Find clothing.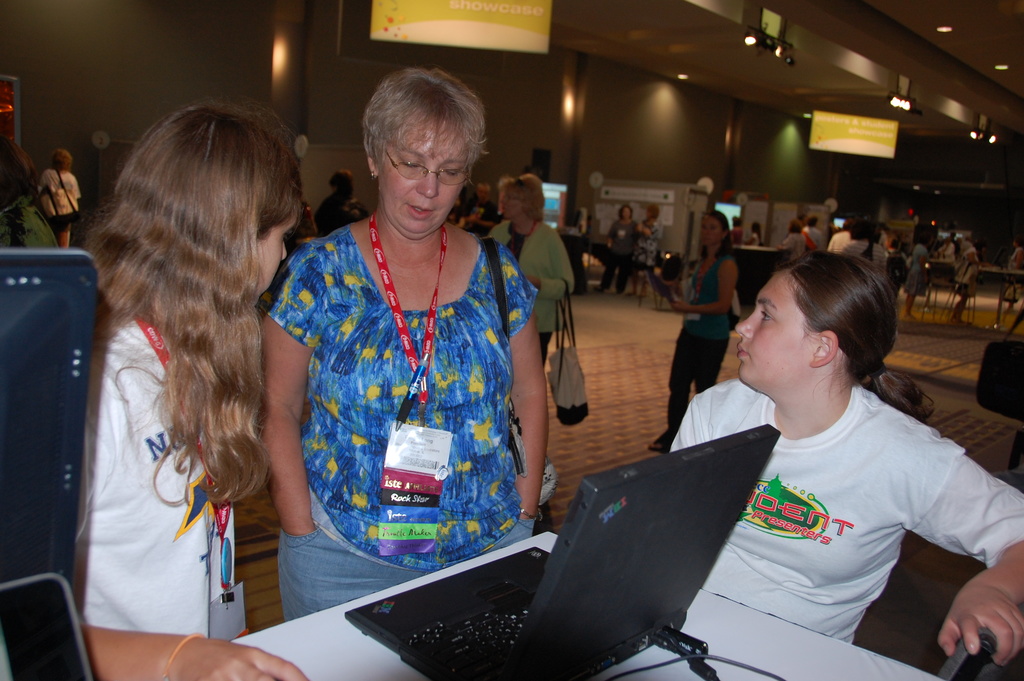
Rect(669, 250, 733, 425).
